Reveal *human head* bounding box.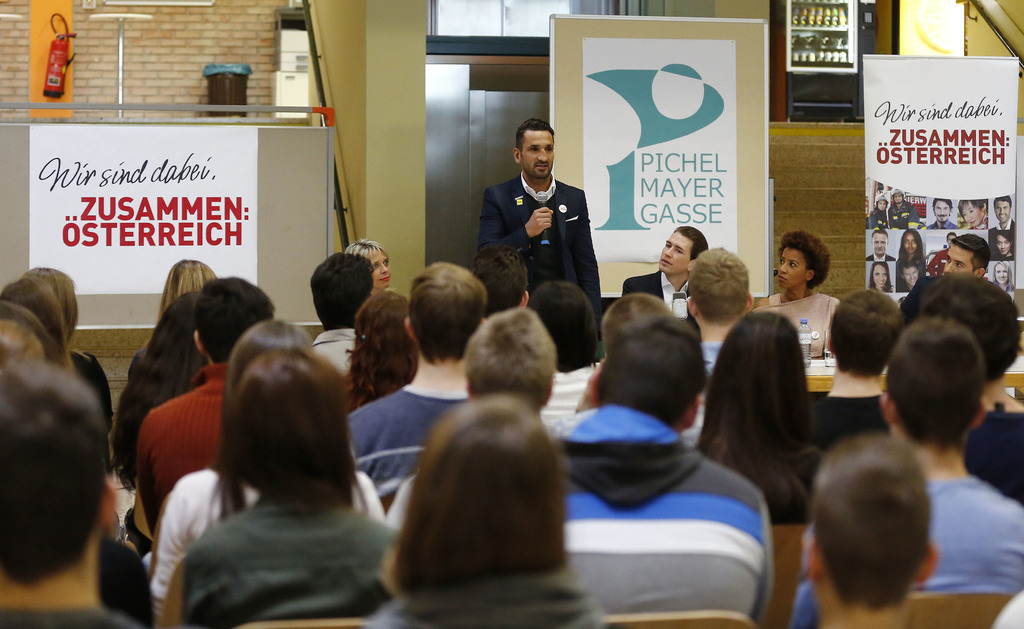
Revealed: 344/235/389/291.
